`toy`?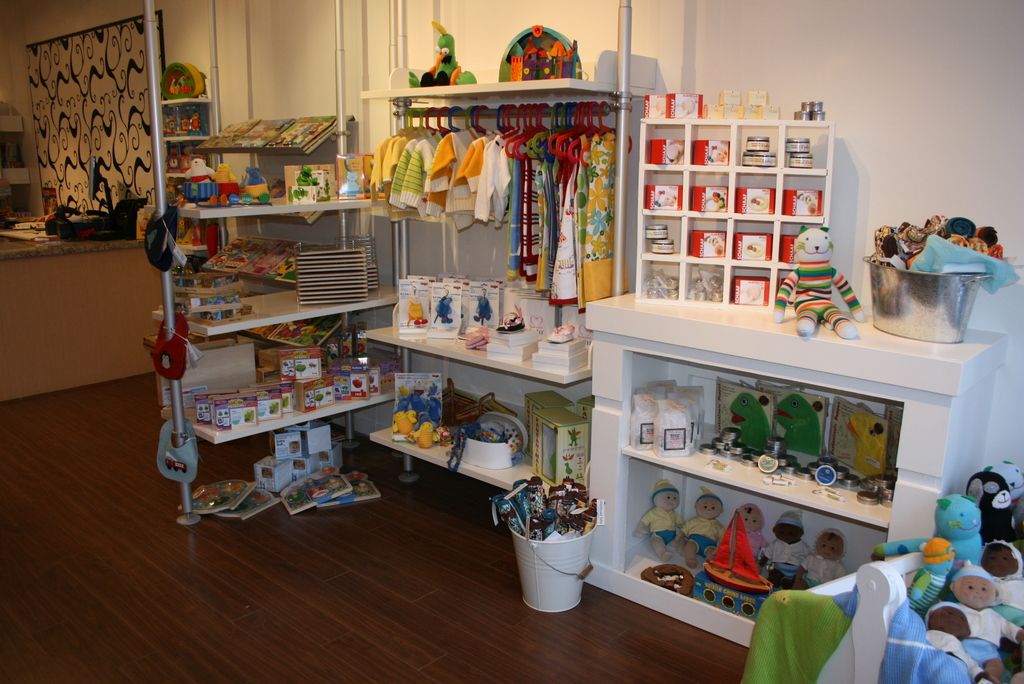
{"left": 873, "top": 493, "right": 992, "bottom": 568}
